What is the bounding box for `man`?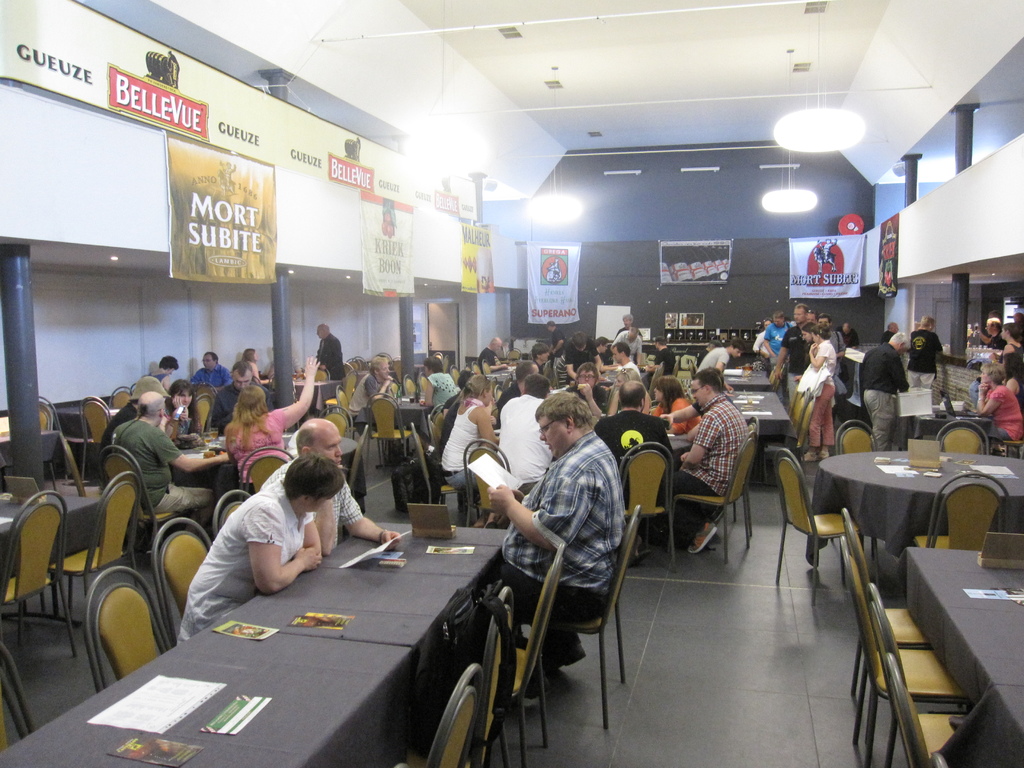
detection(639, 330, 676, 376).
